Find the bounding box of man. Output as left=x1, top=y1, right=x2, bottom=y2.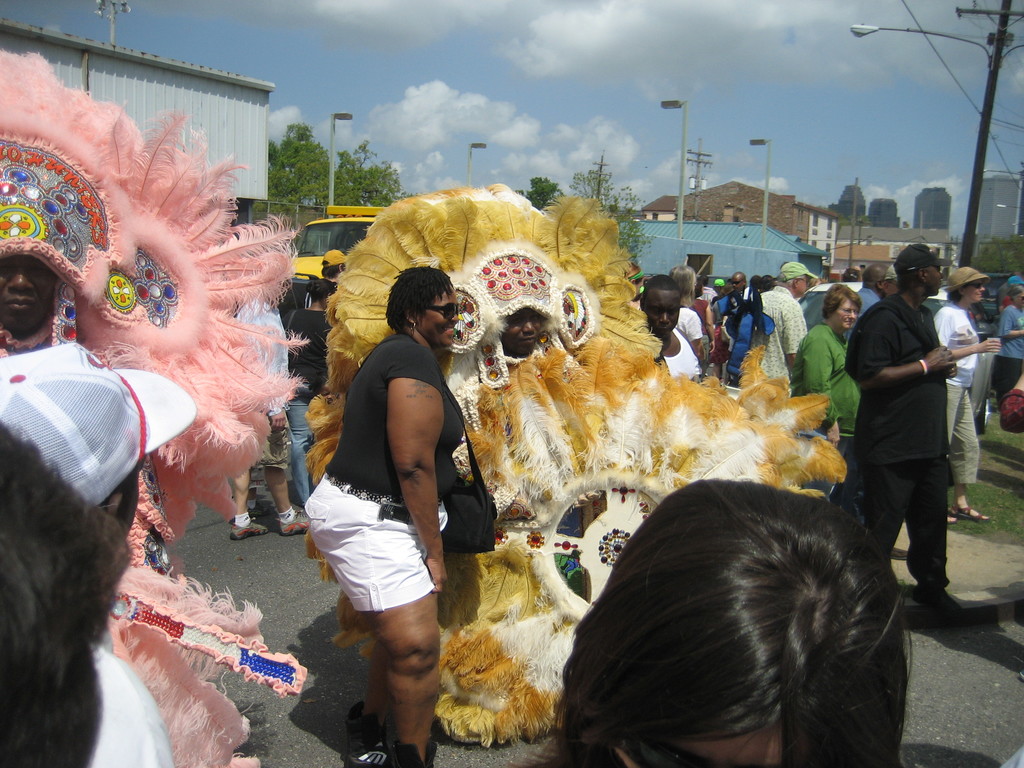
left=728, top=269, right=753, bottom=383.
